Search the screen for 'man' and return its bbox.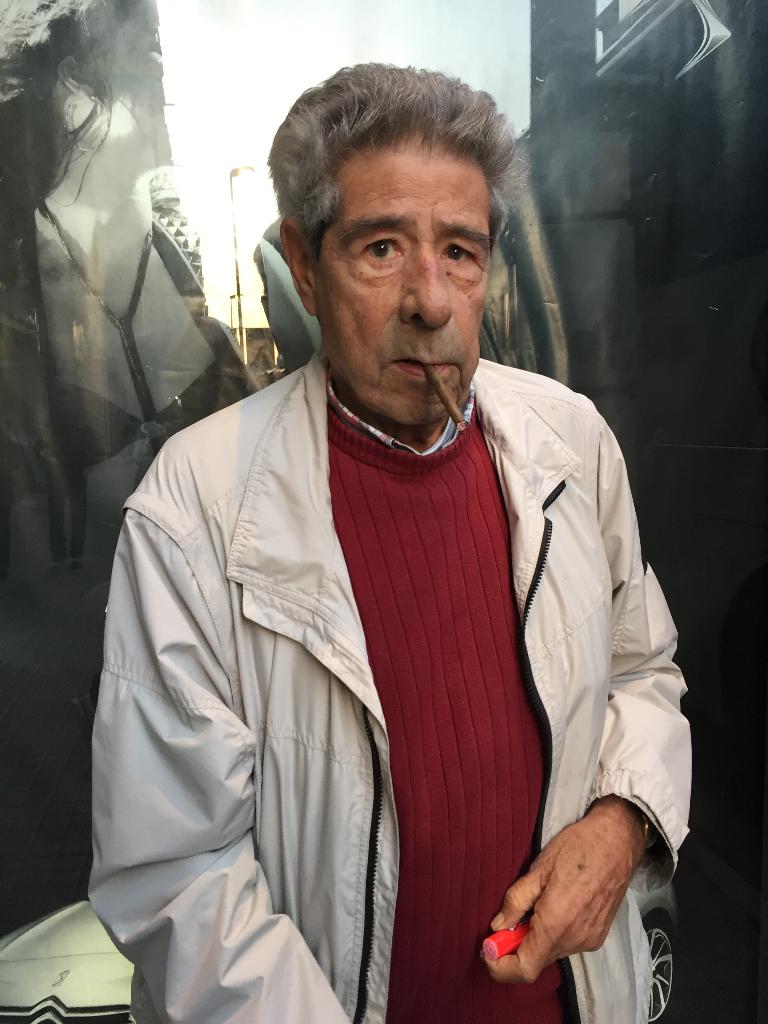
Found: region(72, 36, 669, 1023).
